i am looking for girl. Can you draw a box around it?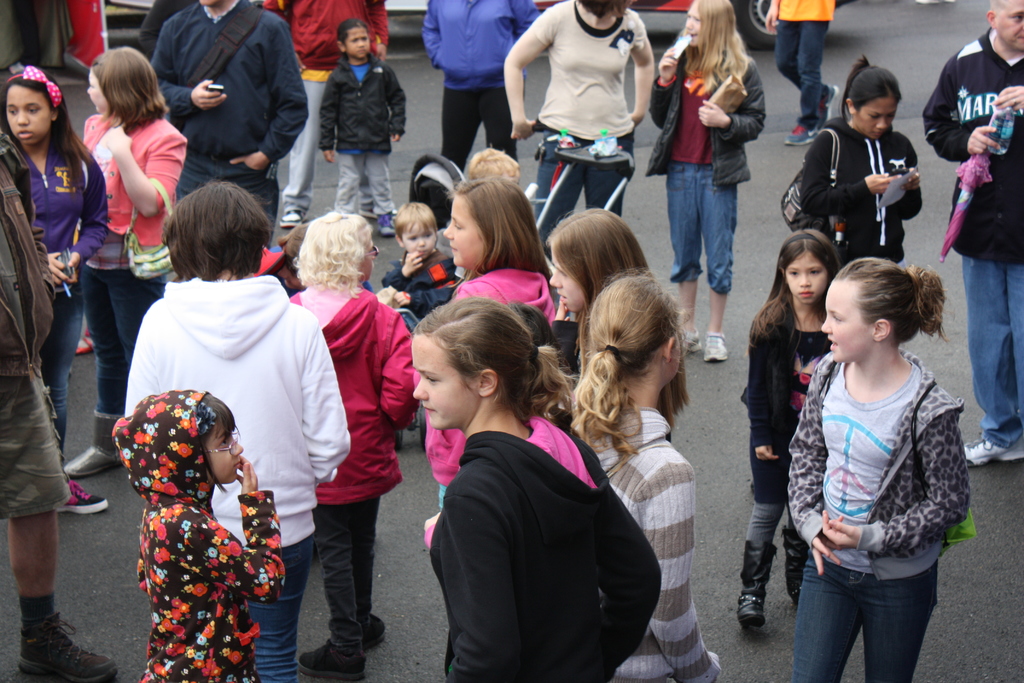
Sure, the bounding box is crop(58, 42, 187, 472).
